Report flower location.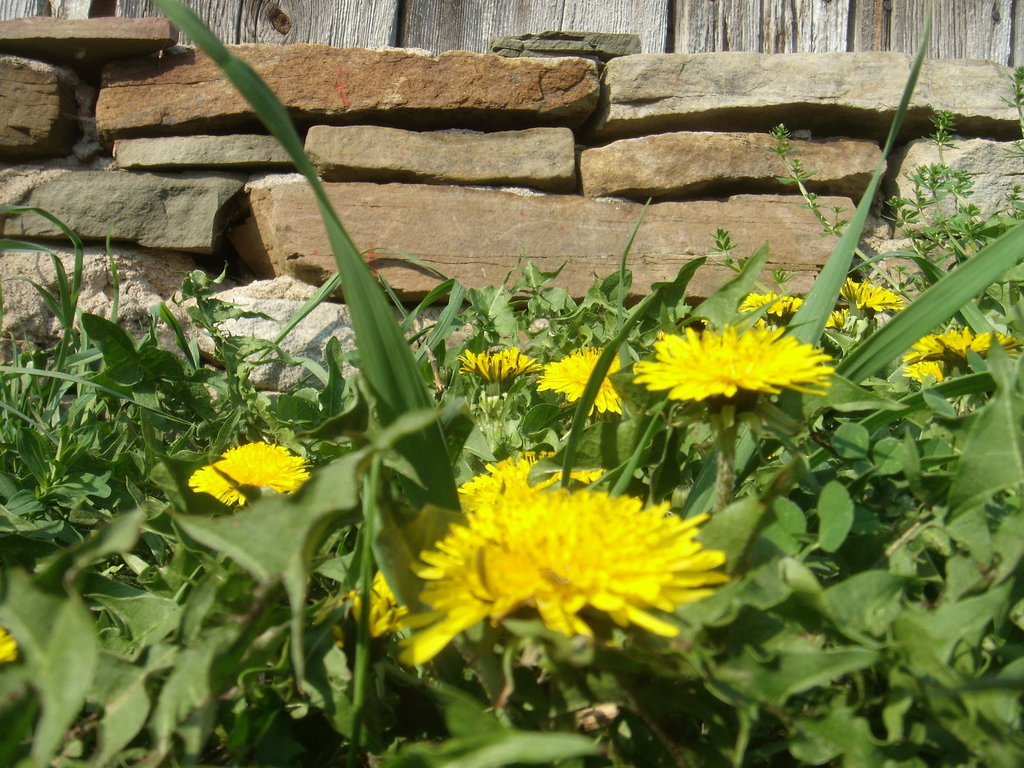
Report: <box>525,337,633,415</box>.
